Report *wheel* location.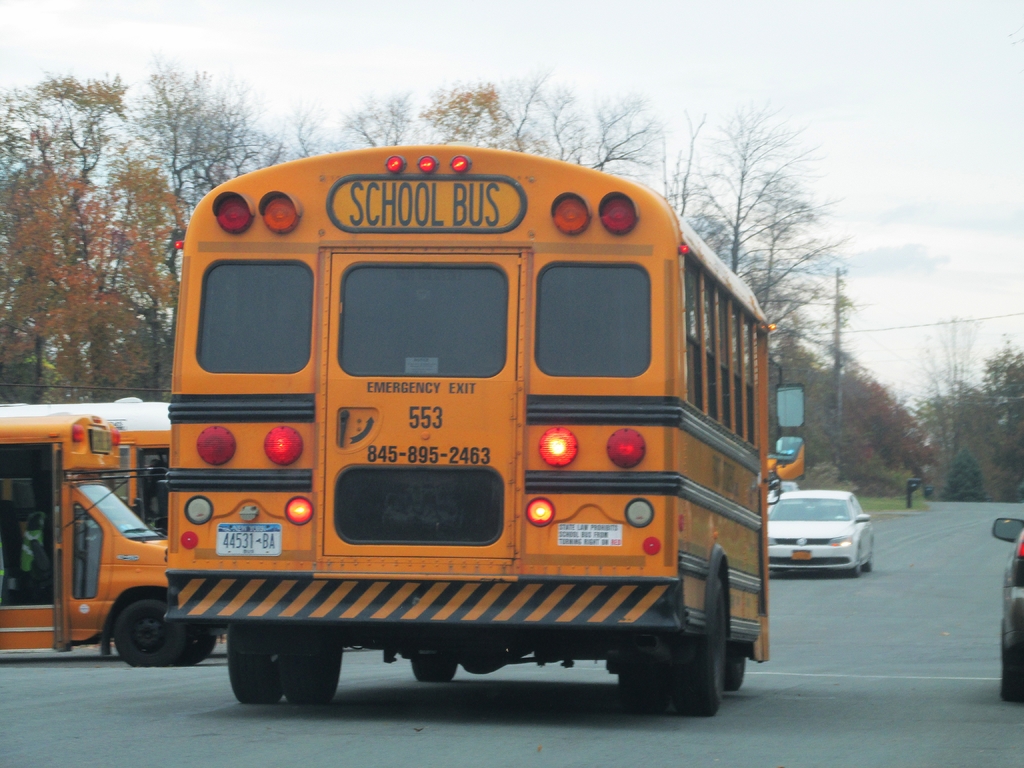
Report: <bbox>186, 637, 216, 660</bbox>.
